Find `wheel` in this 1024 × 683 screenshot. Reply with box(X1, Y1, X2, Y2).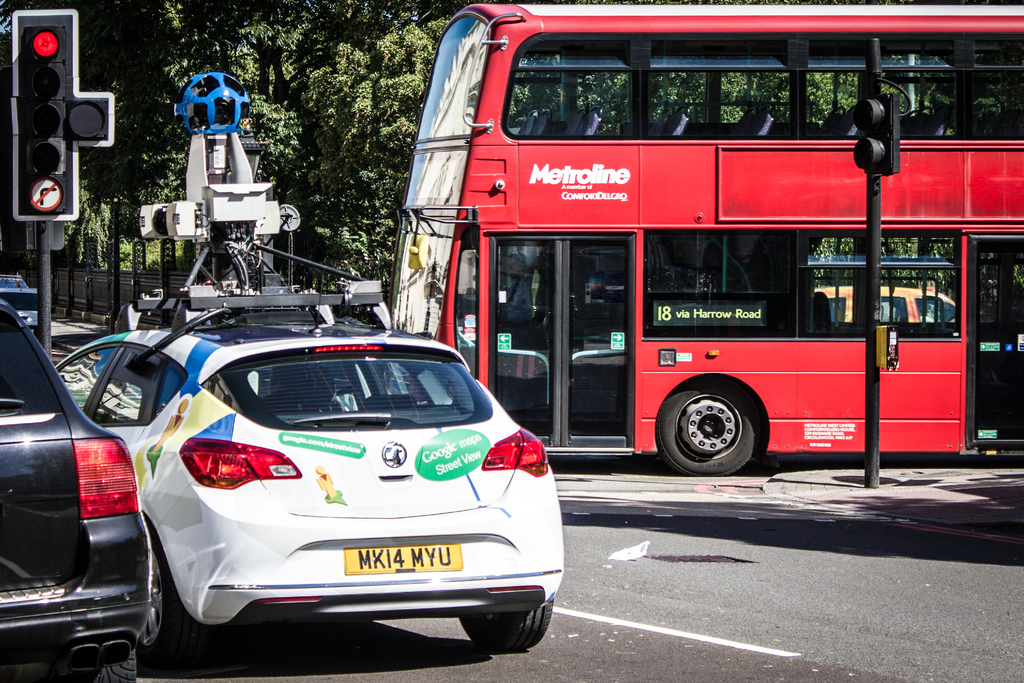
box(669, 383, 771, 470).
